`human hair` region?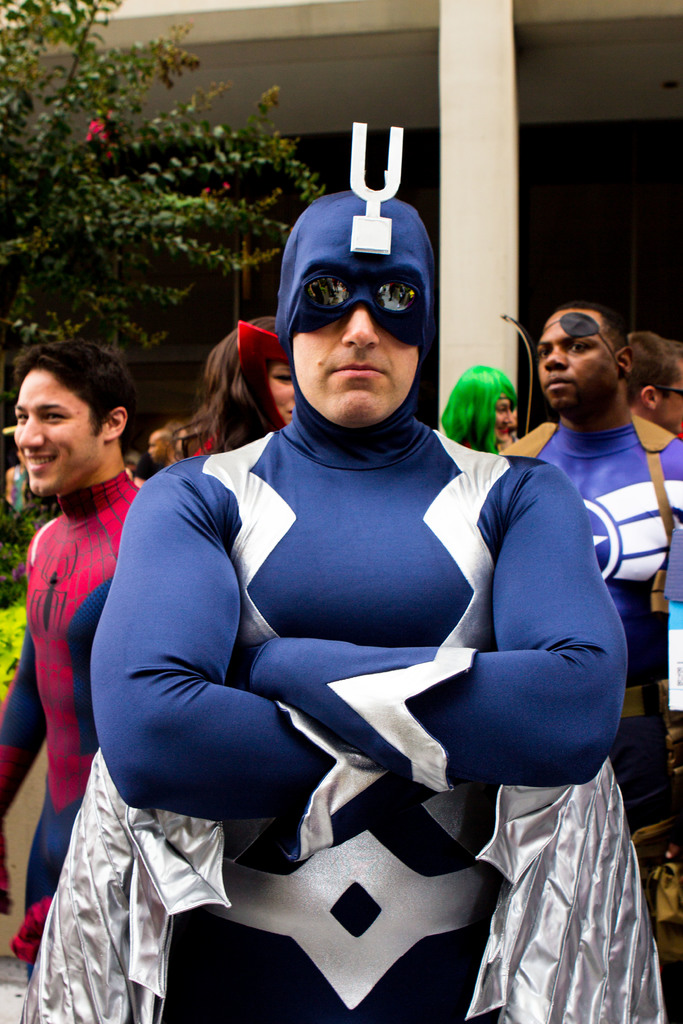
detection(12, 340, 138, 447)
